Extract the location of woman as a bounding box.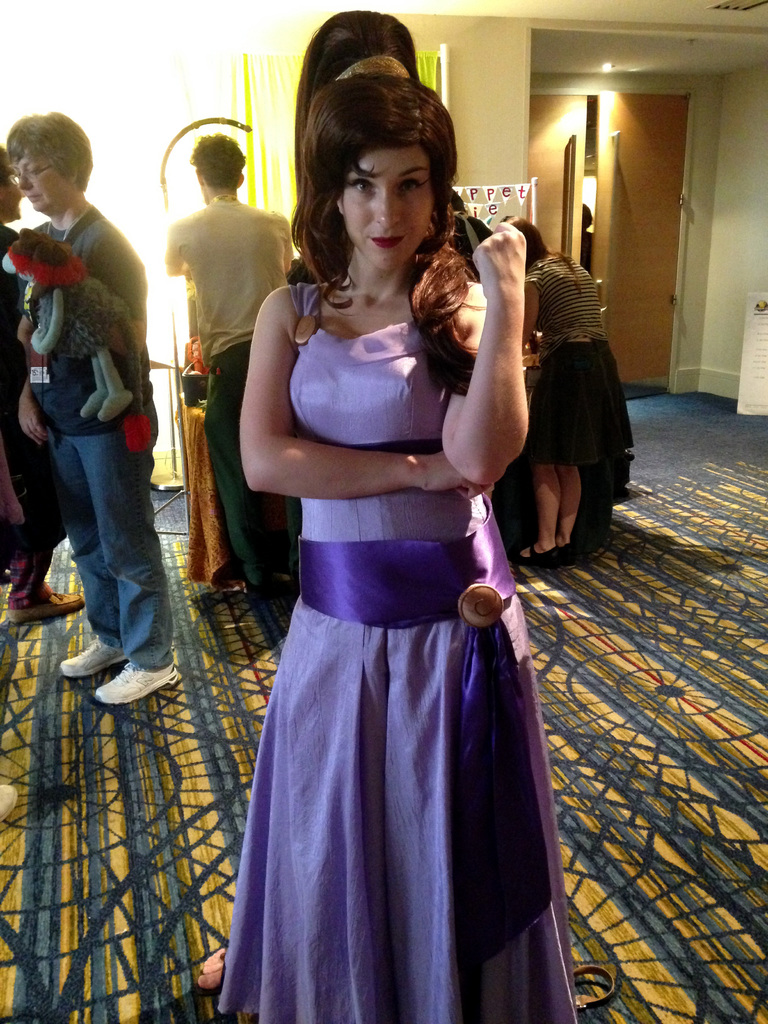
(x1=8, y1=106, x2=188, y2=706).
